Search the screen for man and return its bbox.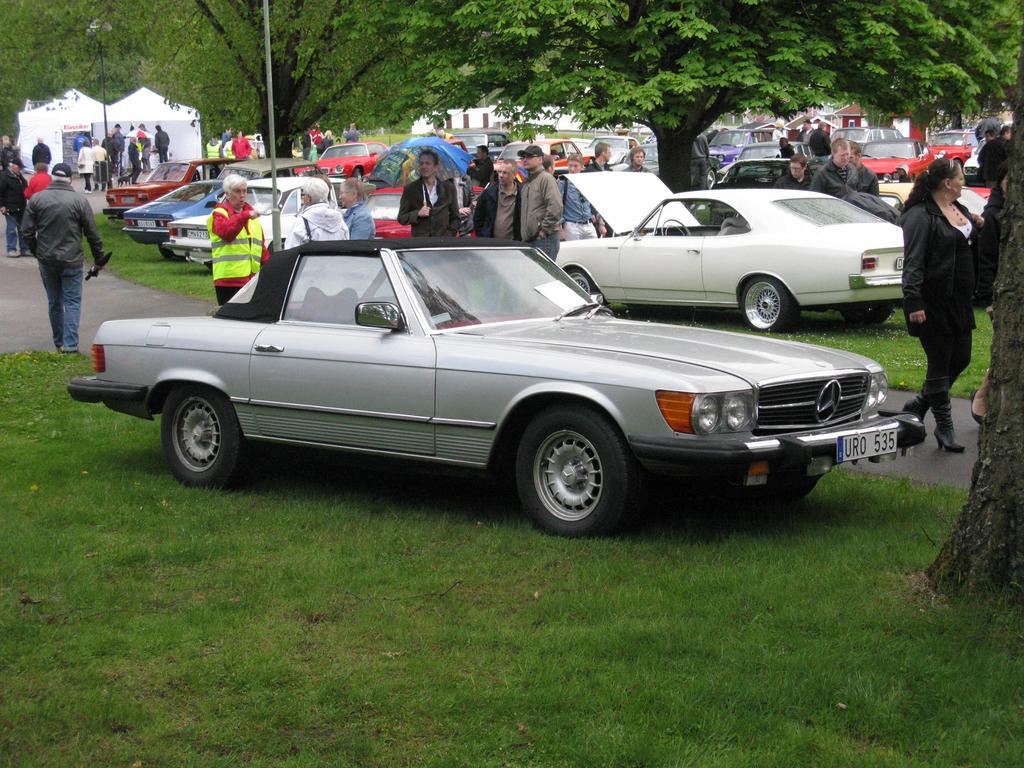
Found: (467,156,522,244).
